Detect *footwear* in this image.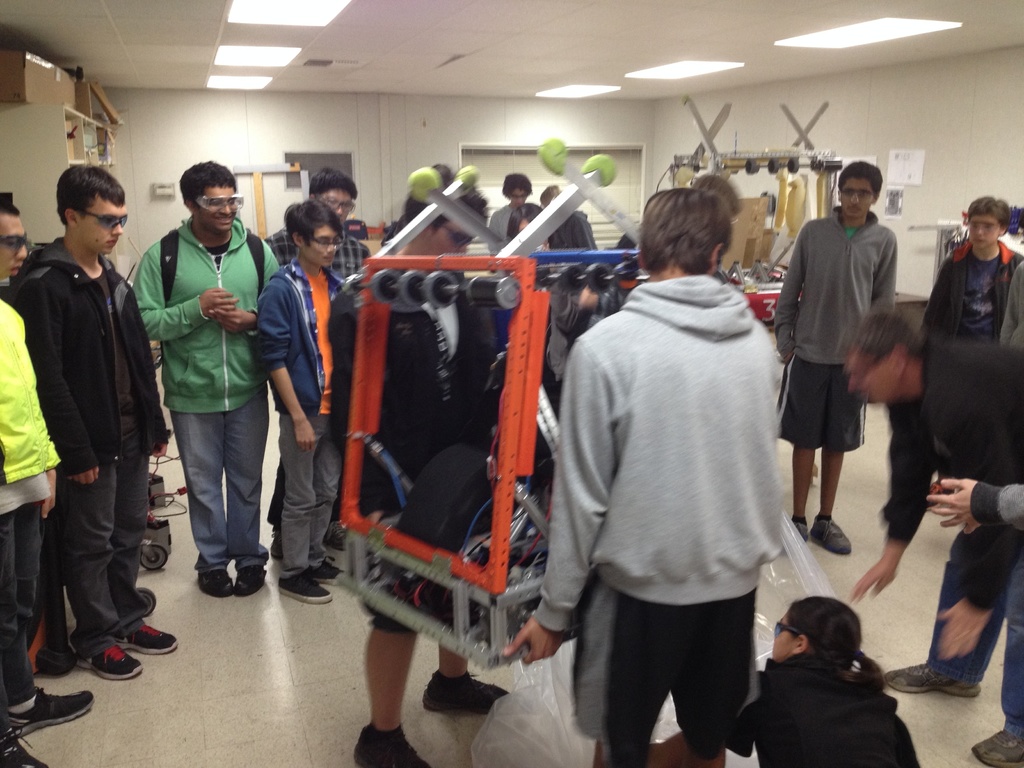
Detection: (353,728,433,767).
